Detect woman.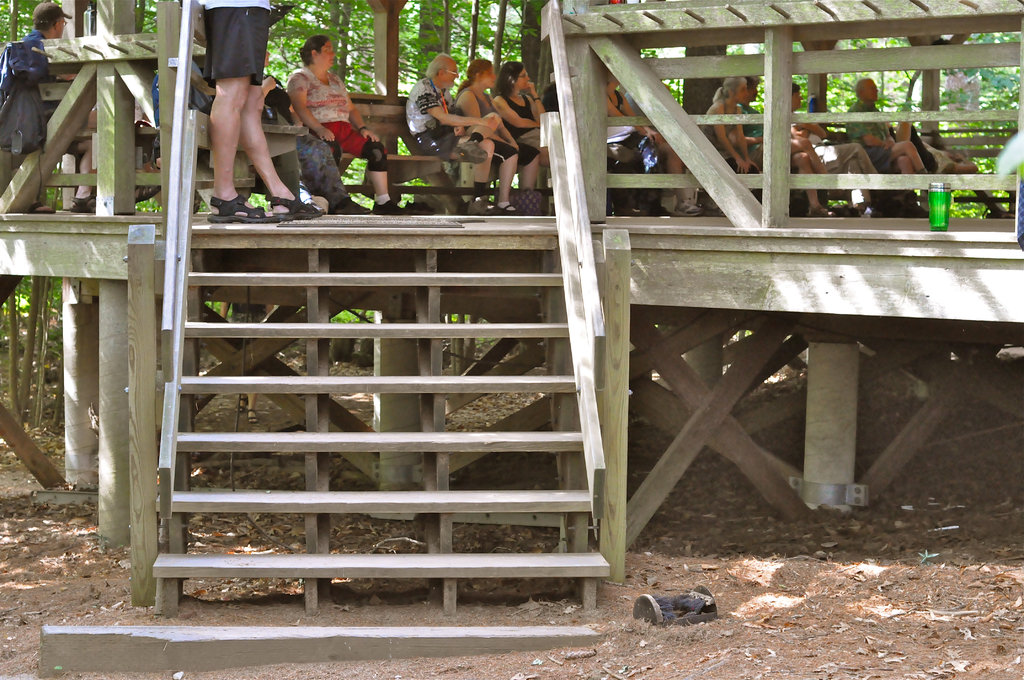
Detected at box=[267, 26, 363, 196].
